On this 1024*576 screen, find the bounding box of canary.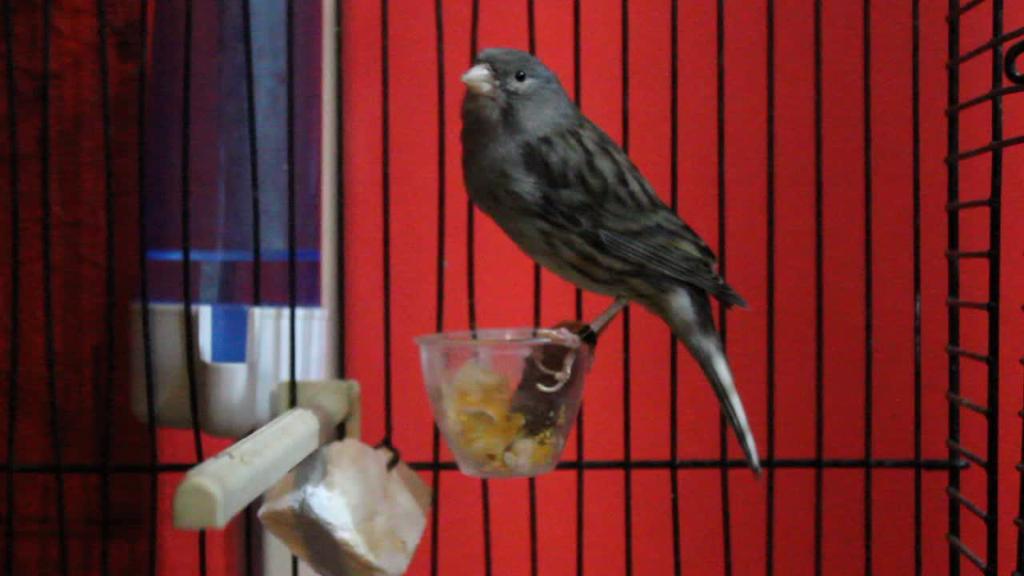
Bounding box: <box>458,42,761,475</box>.
